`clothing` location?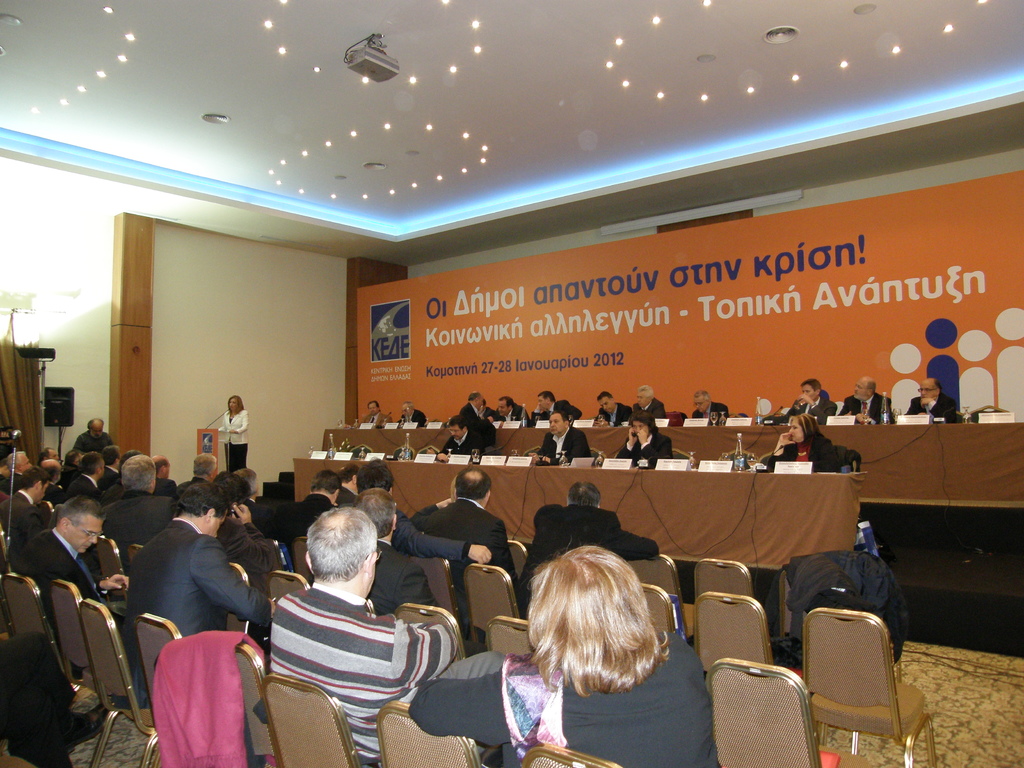
box=[339, 490, 365, 508]
